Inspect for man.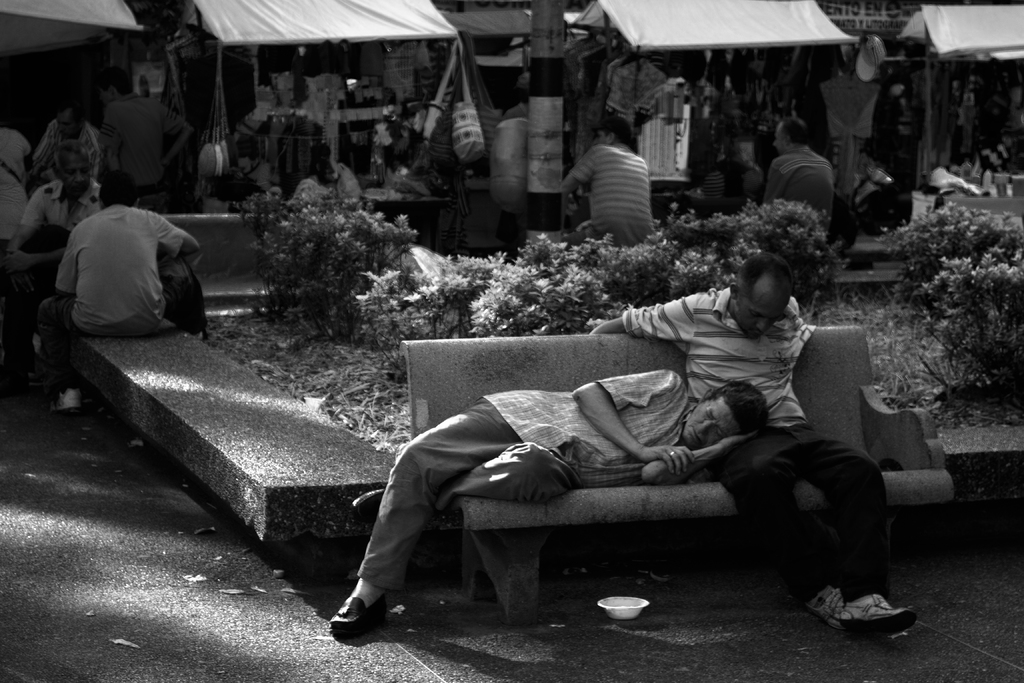
Inspection: 28, 98, 109, 175.
